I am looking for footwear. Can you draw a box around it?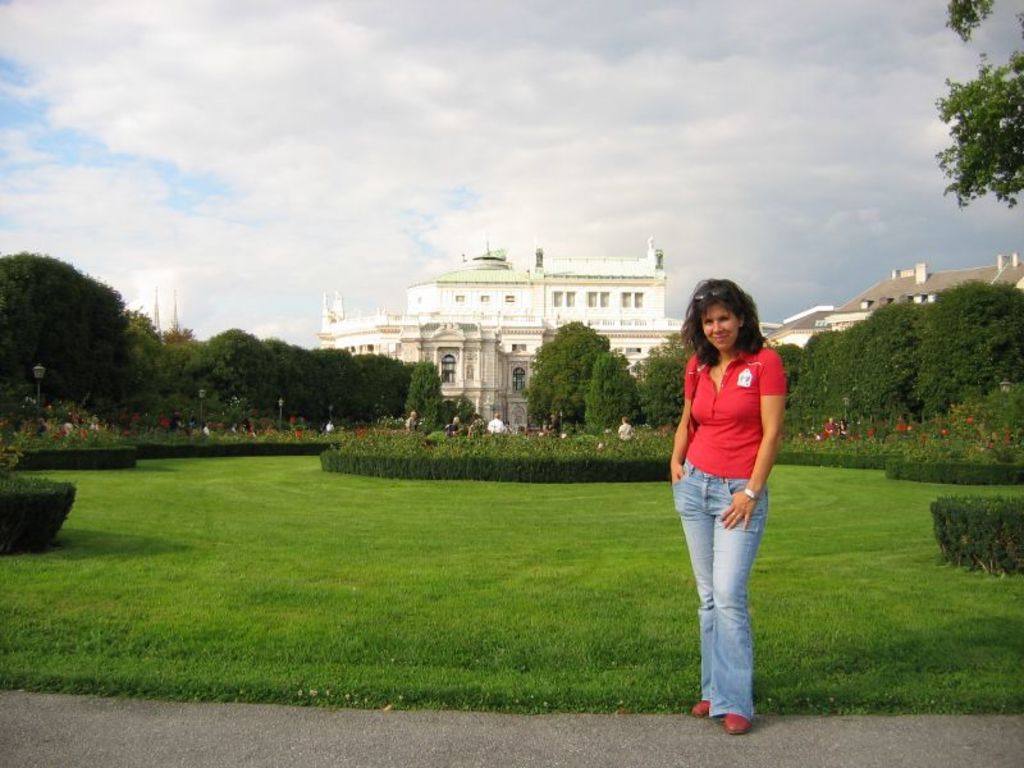
Sure, the bounding box is l=730, t=713, r=744, b=732.
